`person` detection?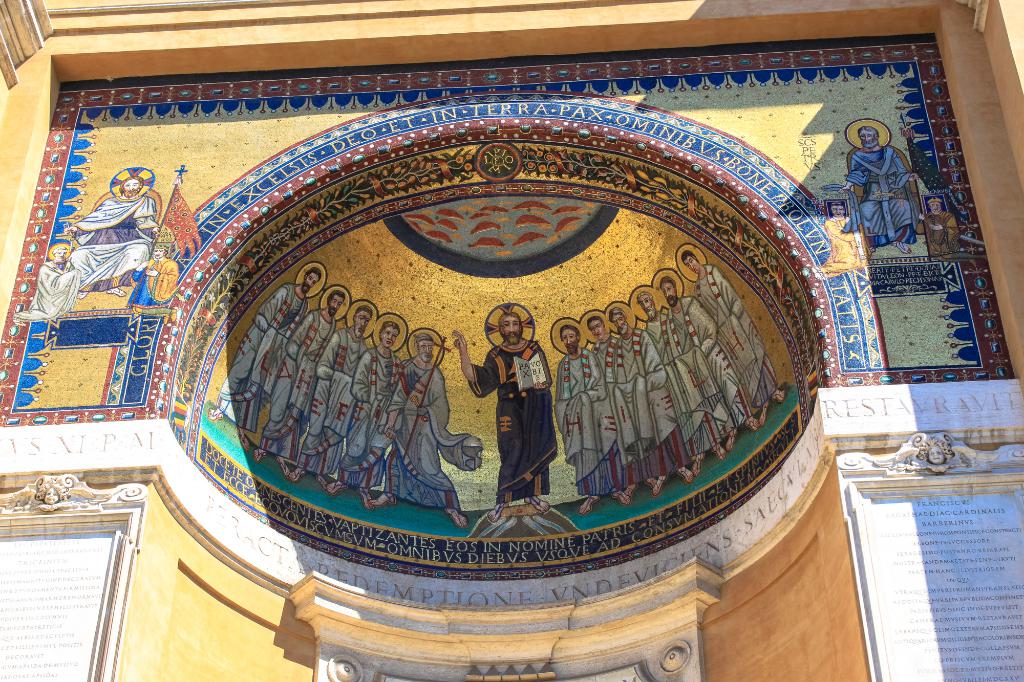
Rect(207, 265, 317, 450)
